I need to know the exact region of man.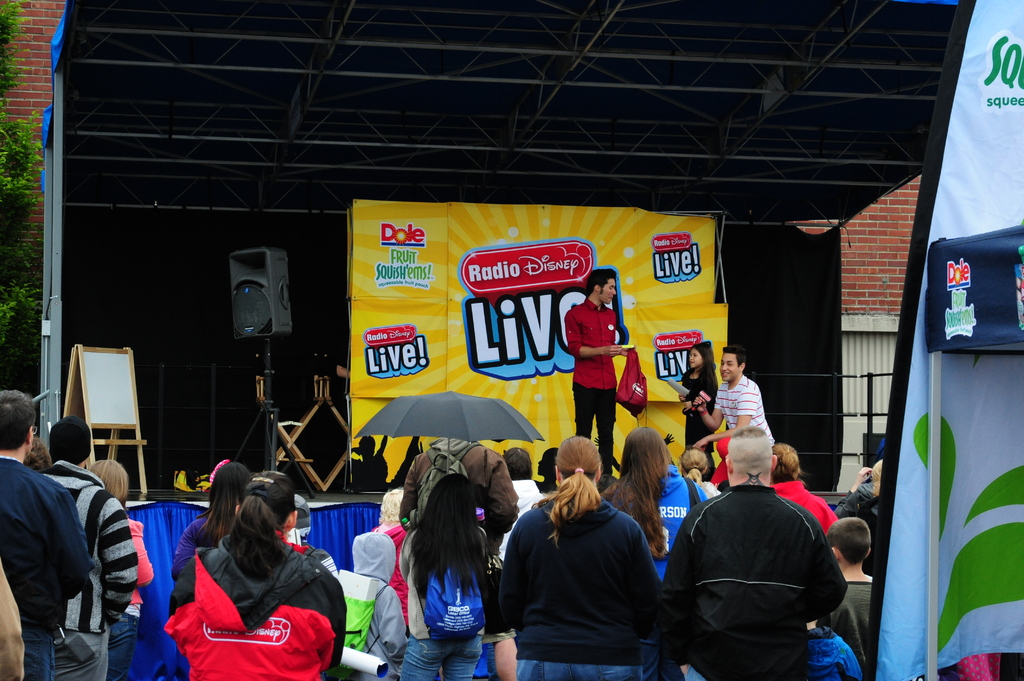
Region: select_region(570, 271, 646, 472).
